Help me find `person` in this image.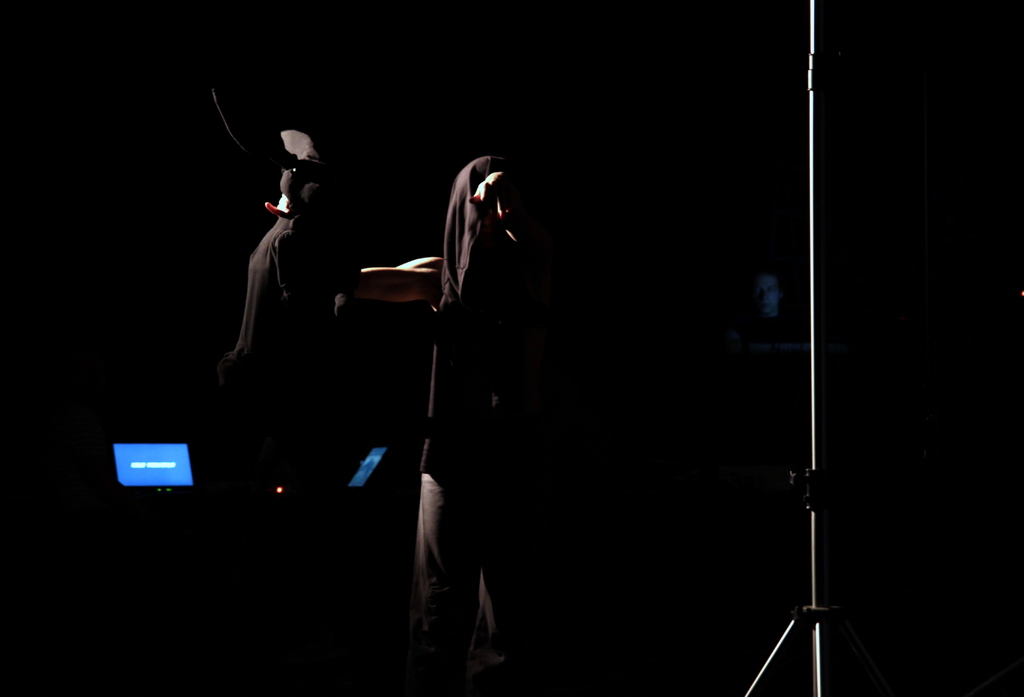
Found it: (735, 269, 803, 343).
